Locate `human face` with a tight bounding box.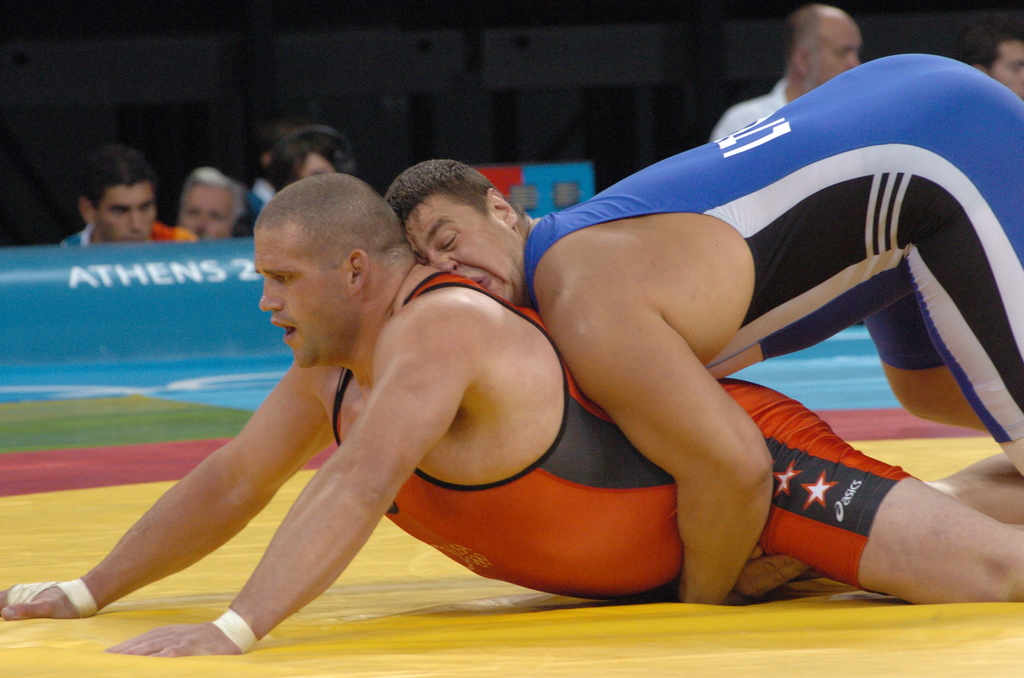
(95, 185, 155, 239).
